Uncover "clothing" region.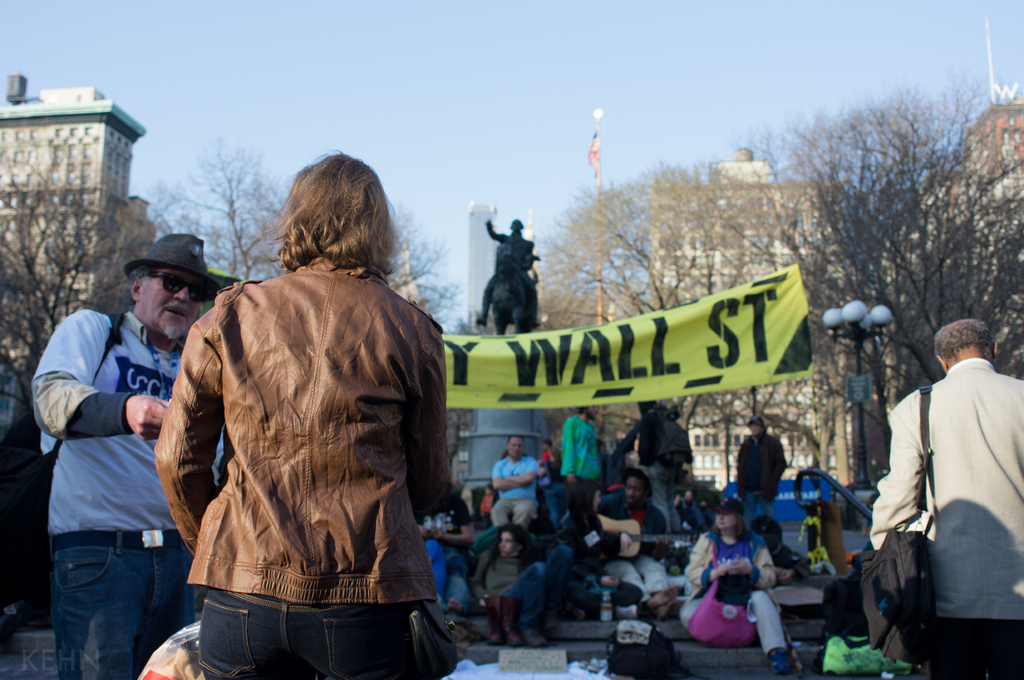
Uncovered: (left=739, top=434, right=781, bottom=522).
